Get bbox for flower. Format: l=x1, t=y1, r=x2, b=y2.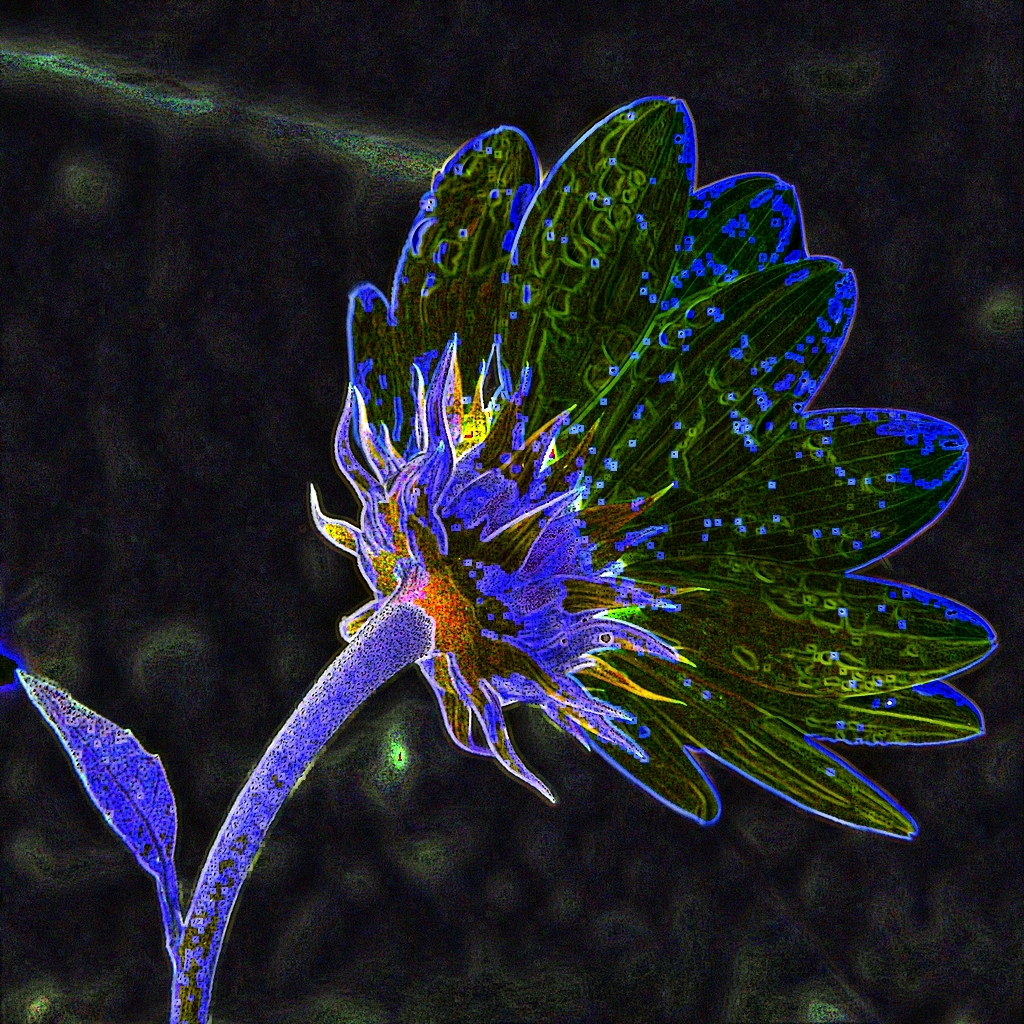
l=325, t=152, r=925, b=885.
